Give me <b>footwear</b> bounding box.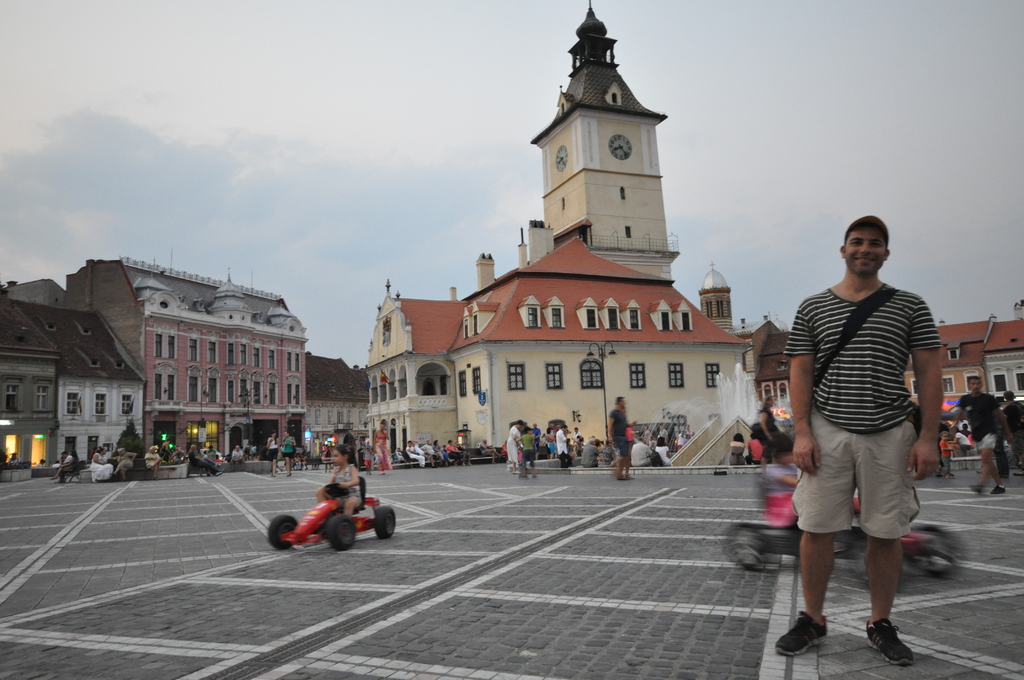
pyautogui.locateOnScreen(856, 618, 916, 669).
